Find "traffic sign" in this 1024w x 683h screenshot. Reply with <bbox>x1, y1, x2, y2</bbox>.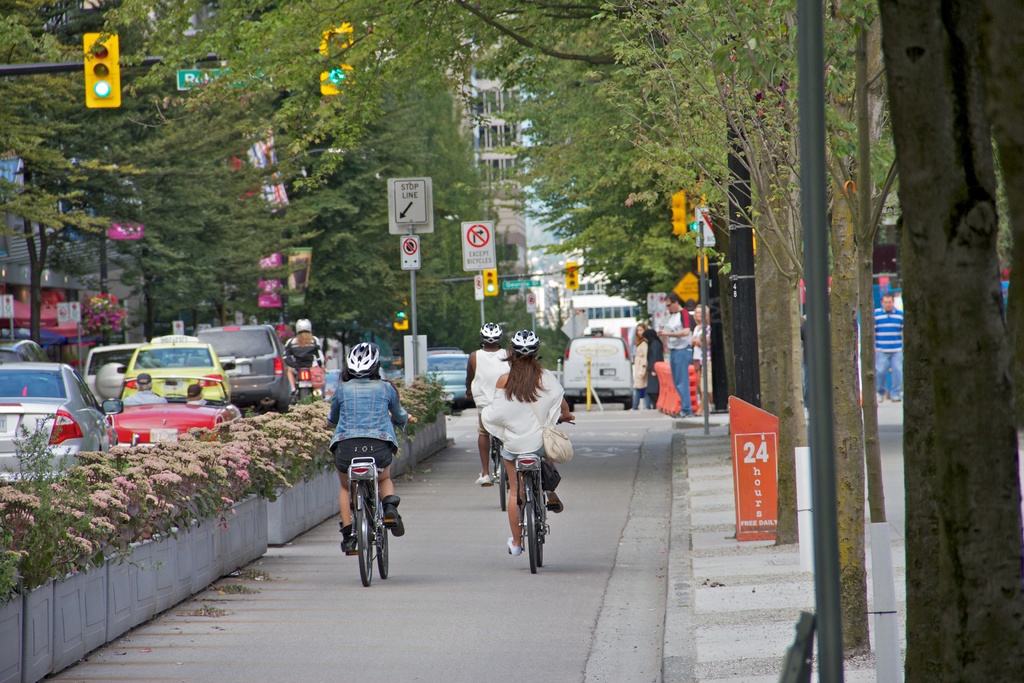
<bbox>563, 262, 579, 291</bbox>.
